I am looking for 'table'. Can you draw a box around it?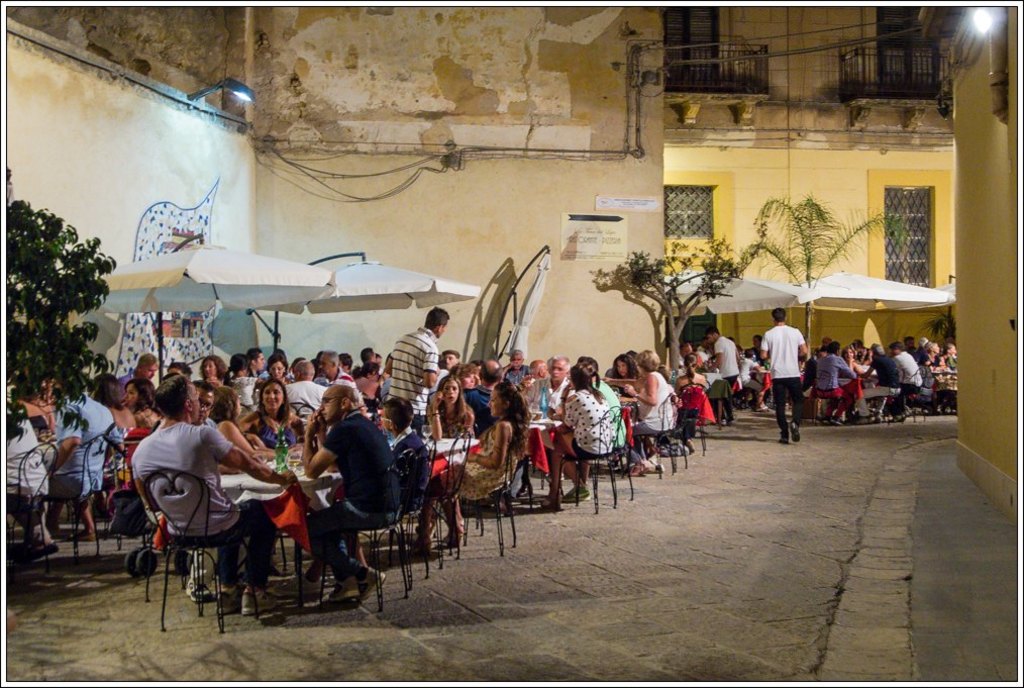
Sure, the bounding box is rect(430, 428, 487, 557).
